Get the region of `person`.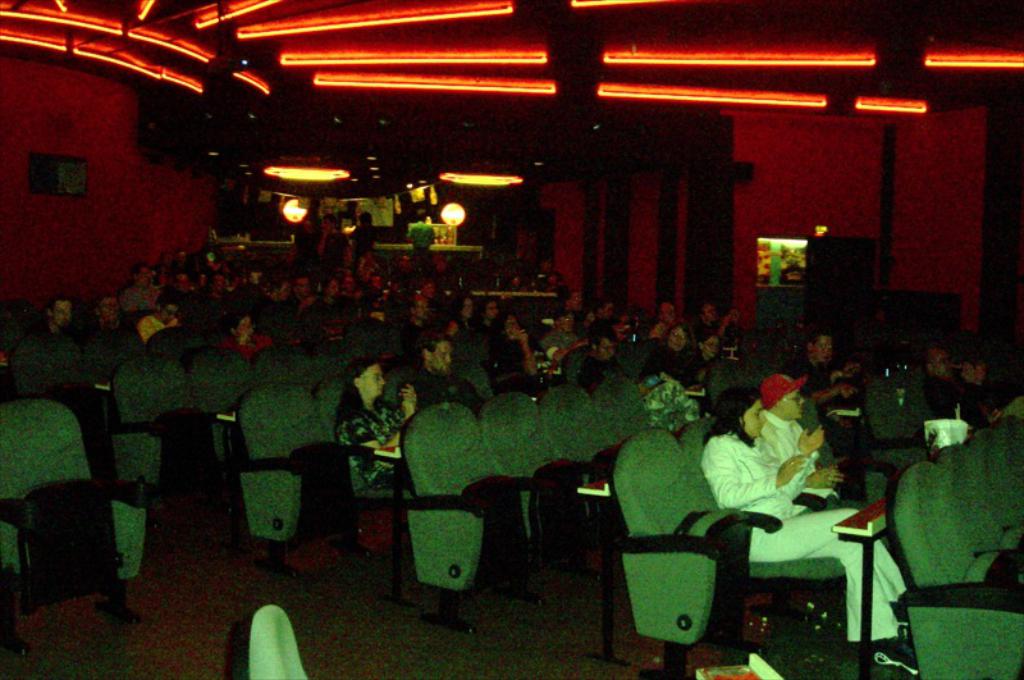
<bbox>922, 346, 979, 419</bbox>.
